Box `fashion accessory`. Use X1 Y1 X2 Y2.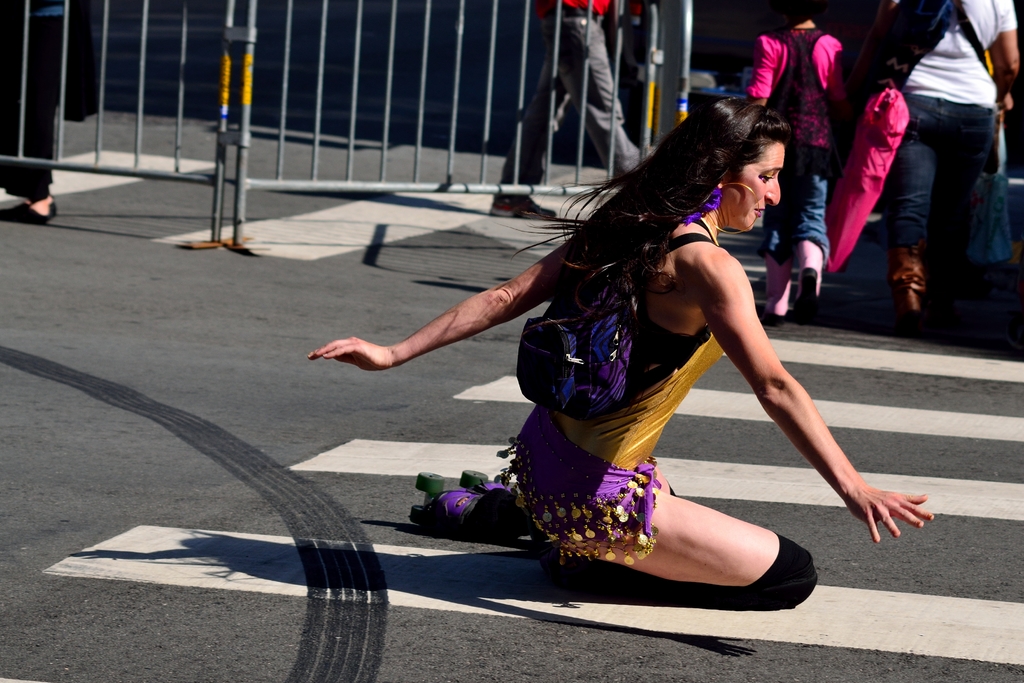
951 0 990 73.
